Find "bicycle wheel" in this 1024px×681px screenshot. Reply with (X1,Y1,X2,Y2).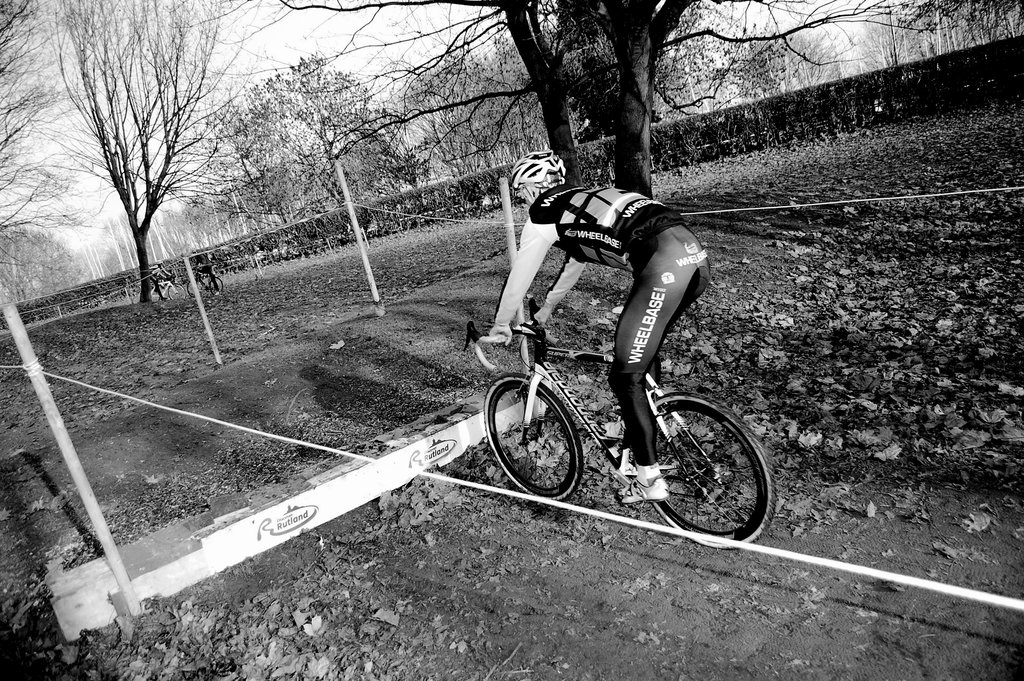
(641,386,769,543).
